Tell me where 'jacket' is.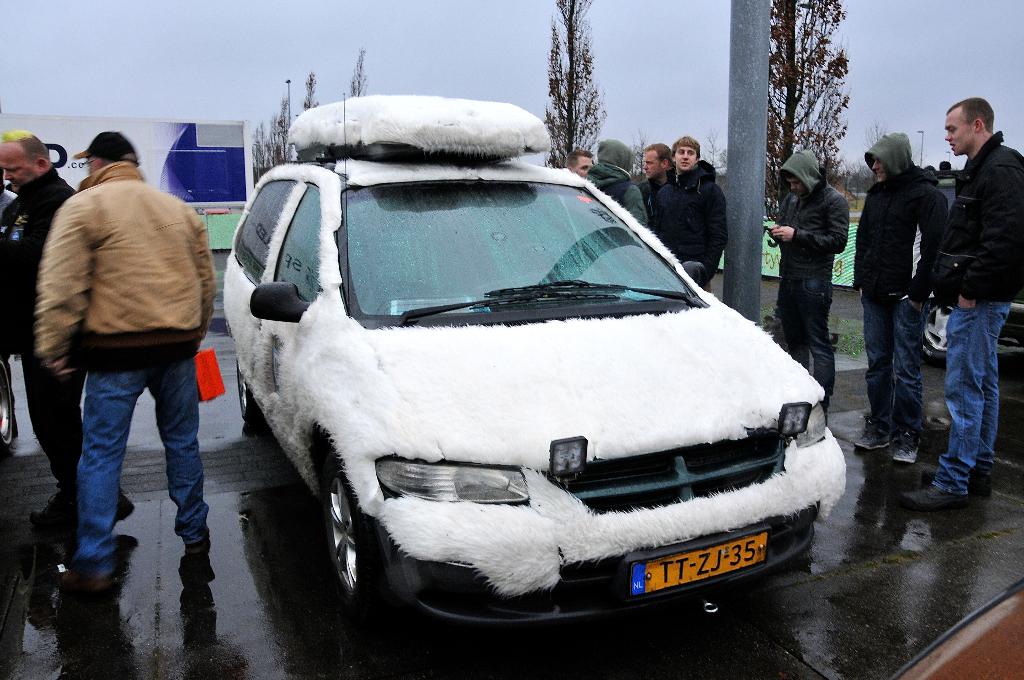
'jacket' is at x1=847, y1=129, x2=951, y2=303.
